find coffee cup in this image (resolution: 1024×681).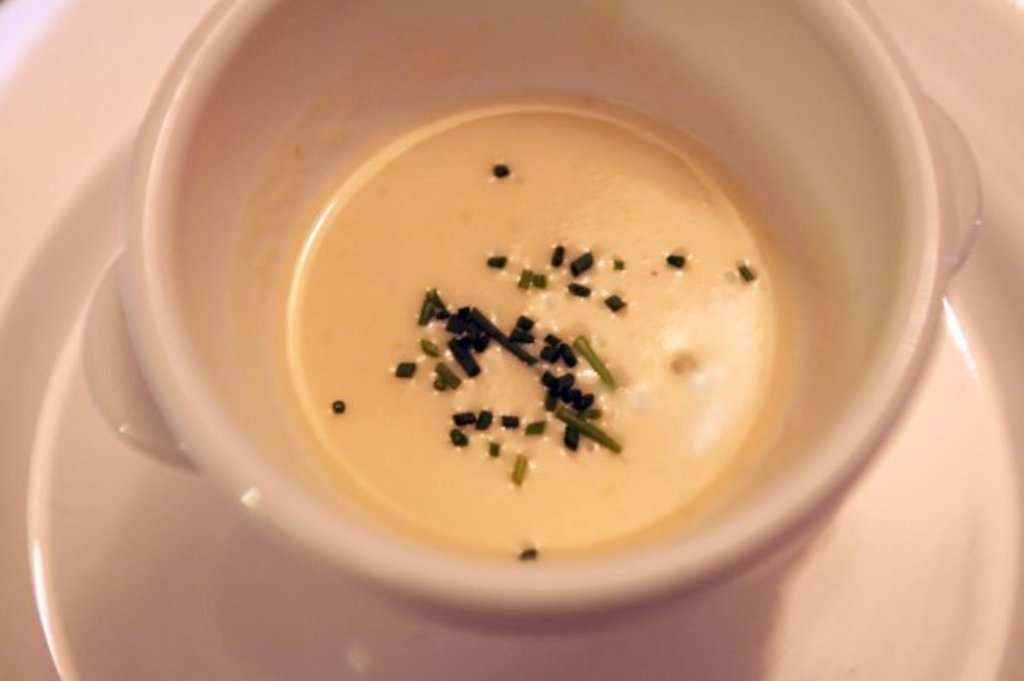
pyautogui.locateOnScreen(87, 0, 1002, 609).
